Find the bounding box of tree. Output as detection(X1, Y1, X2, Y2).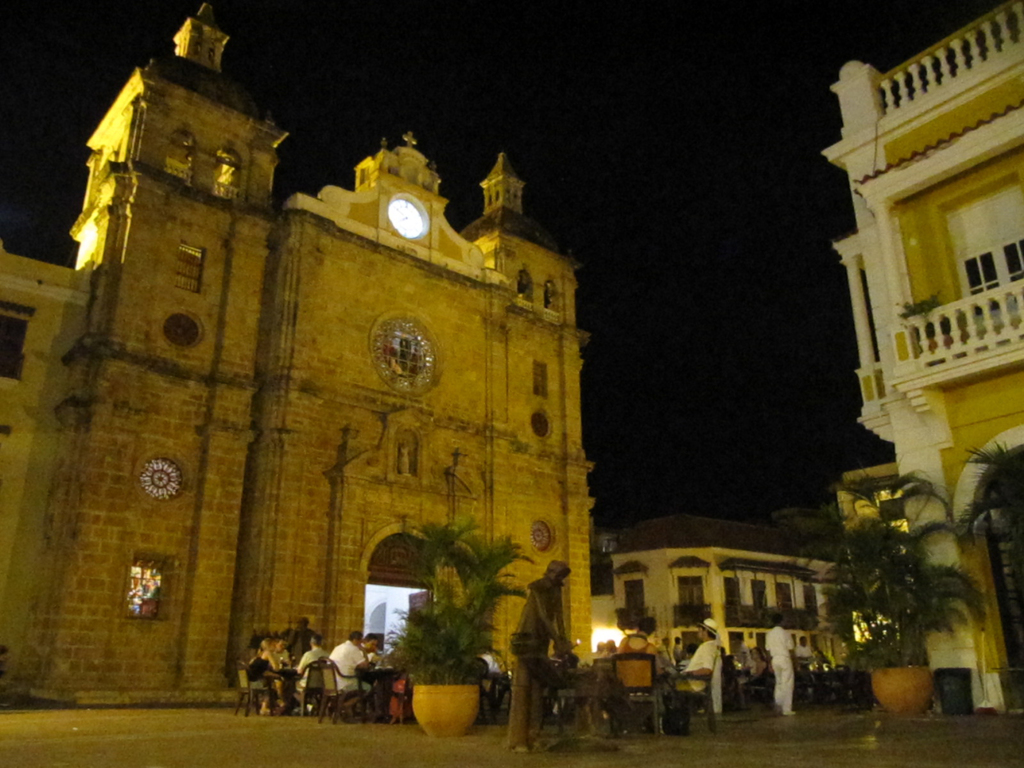
detection(374, 514, 500, 741).
